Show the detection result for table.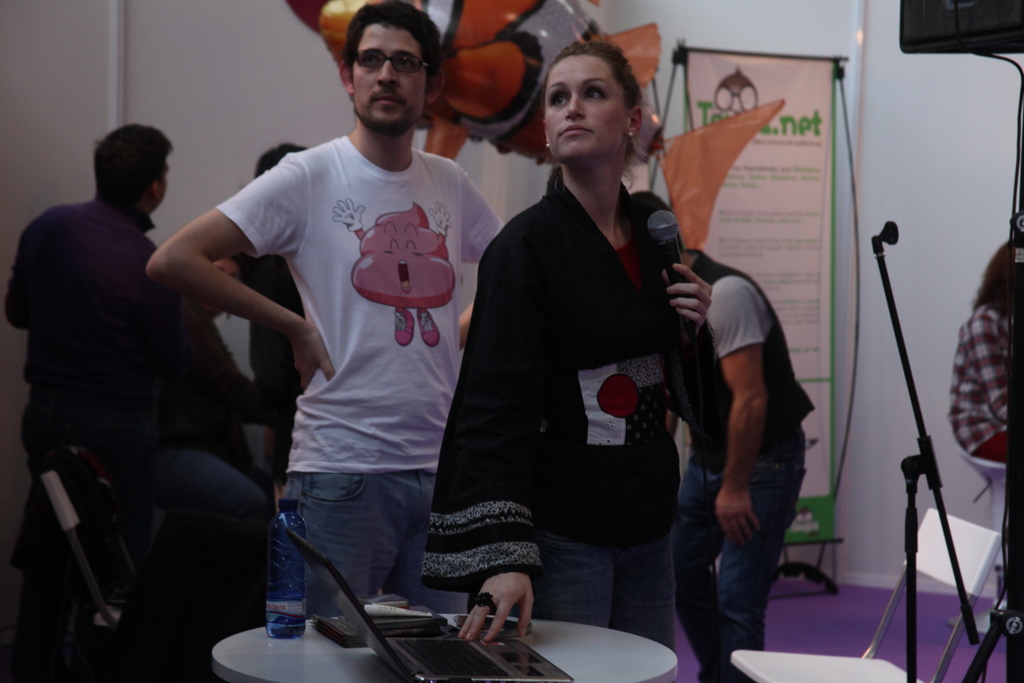
bbox=(211, 611, 674, 682).
